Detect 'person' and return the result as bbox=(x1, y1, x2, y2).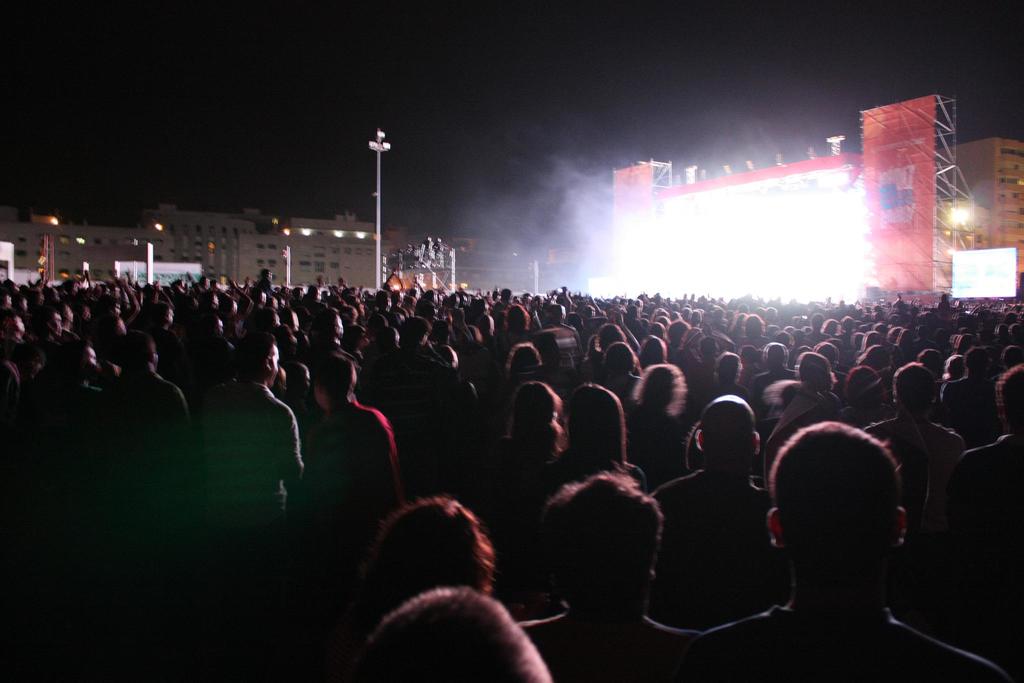
bbox=(762, 361, 854, 461).
